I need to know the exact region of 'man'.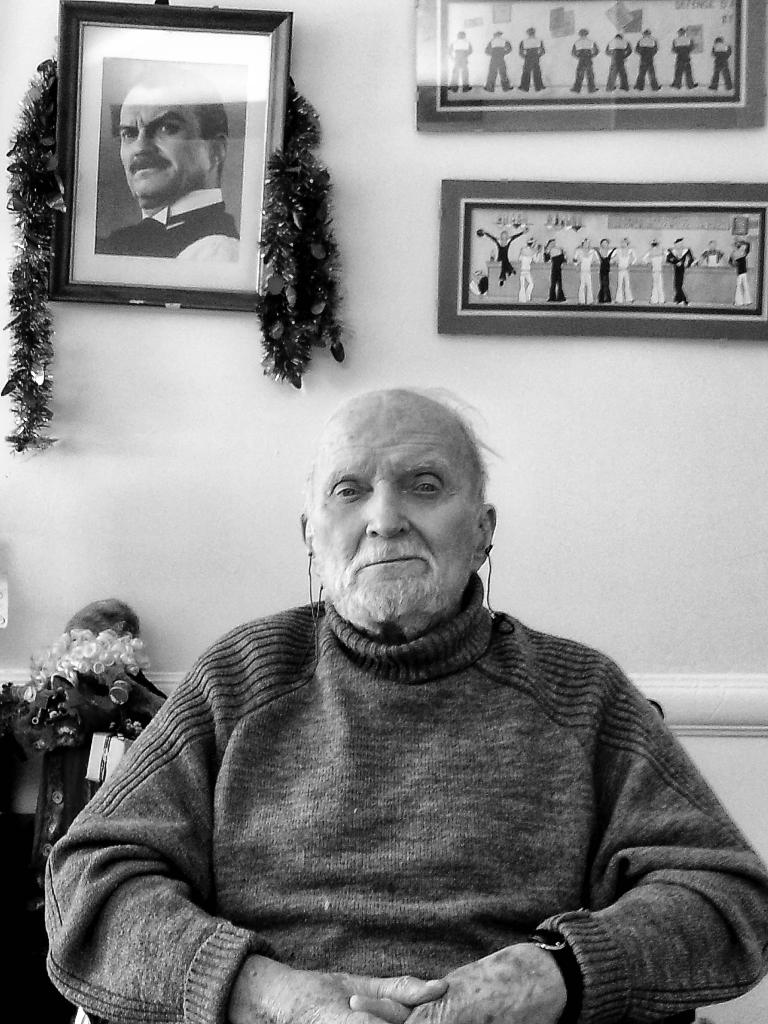
Region: x1=633, y1=28, x2=656, y2=94.
